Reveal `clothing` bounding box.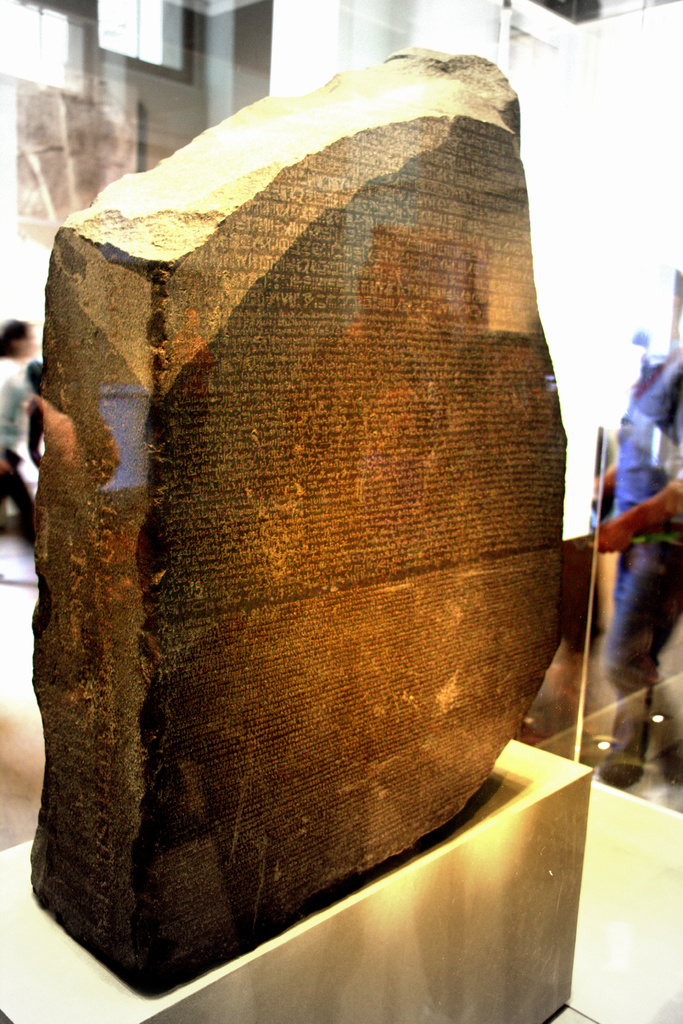
Revealed: region(0, 358, 38, 548).
